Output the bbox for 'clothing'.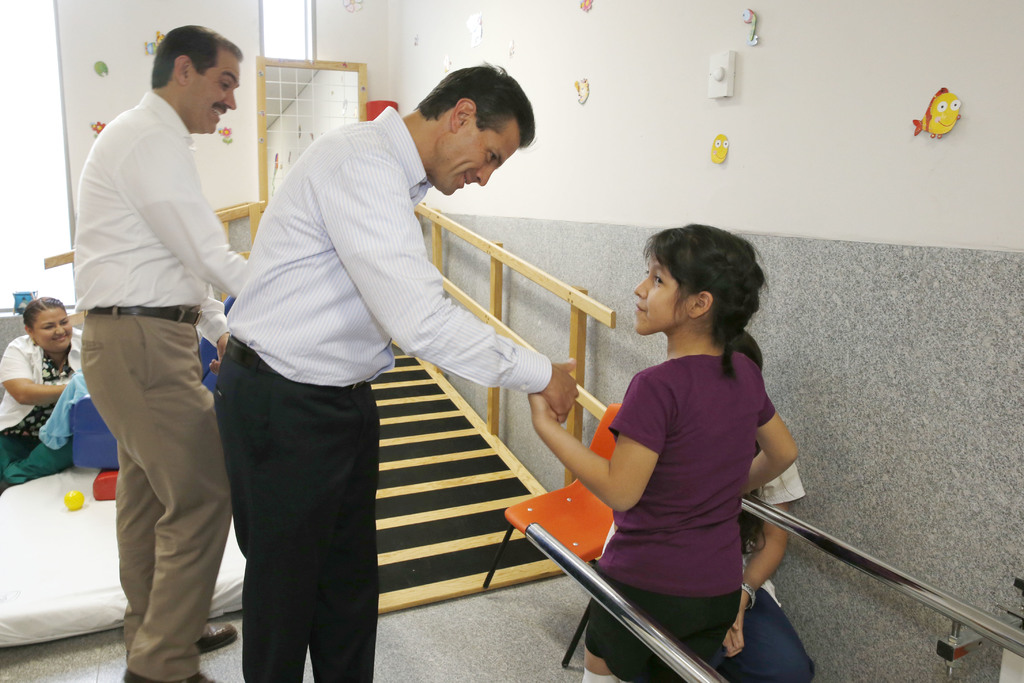
<bbox>0, 331, 85, 468</bbox>.
